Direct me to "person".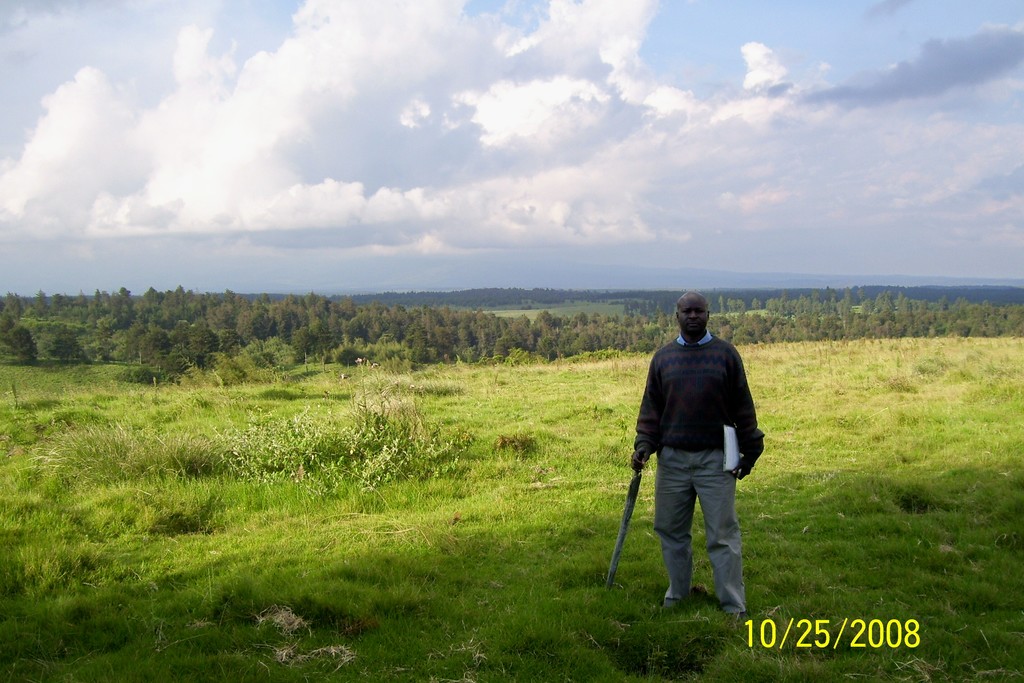
Direction: crop(621, 288, 762, 623).
